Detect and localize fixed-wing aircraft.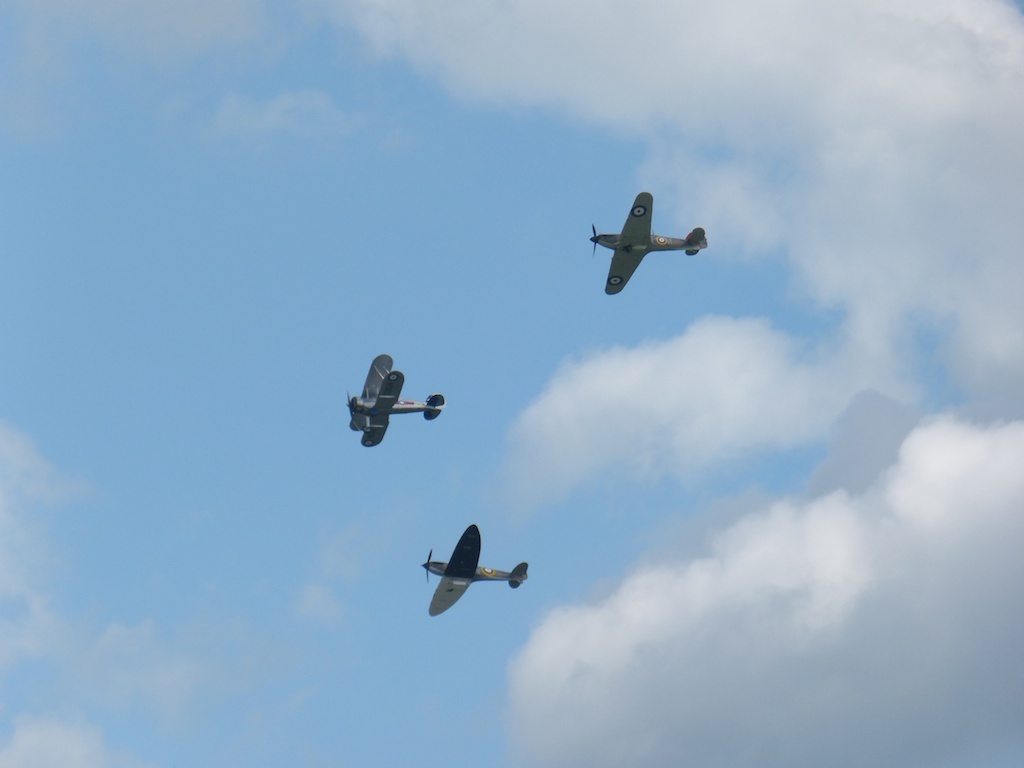
Localized at [left=584, top=186, right=707, bottom=300].
